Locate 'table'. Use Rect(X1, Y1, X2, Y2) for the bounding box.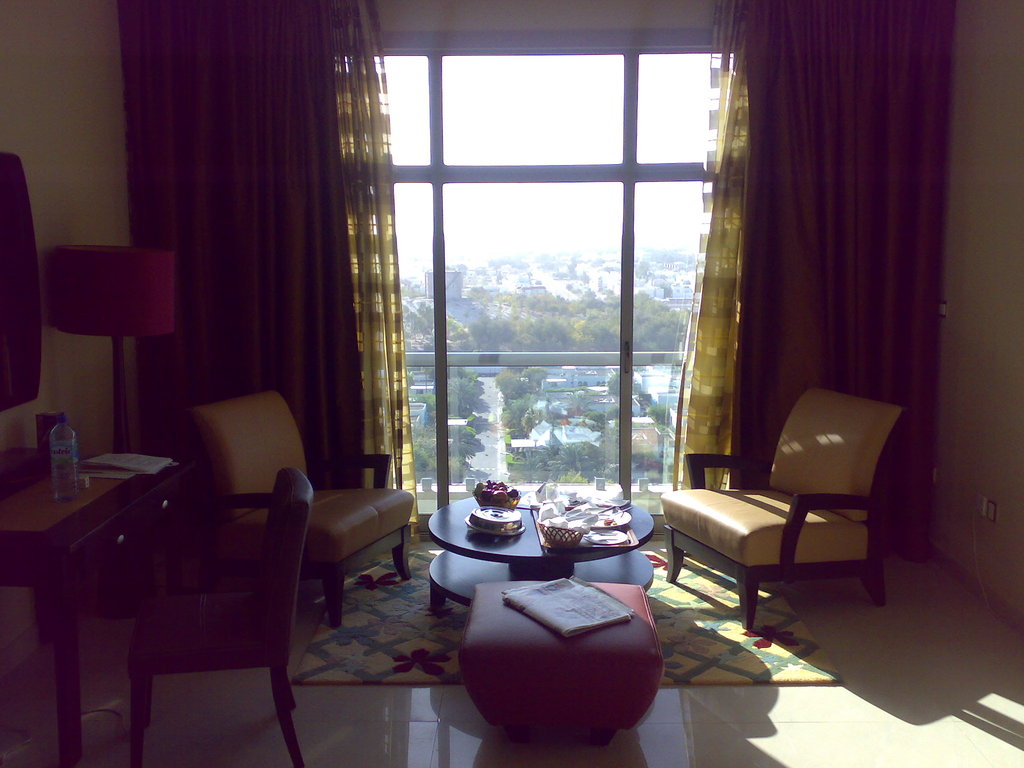
Rect(429, 498, 655, 613).
